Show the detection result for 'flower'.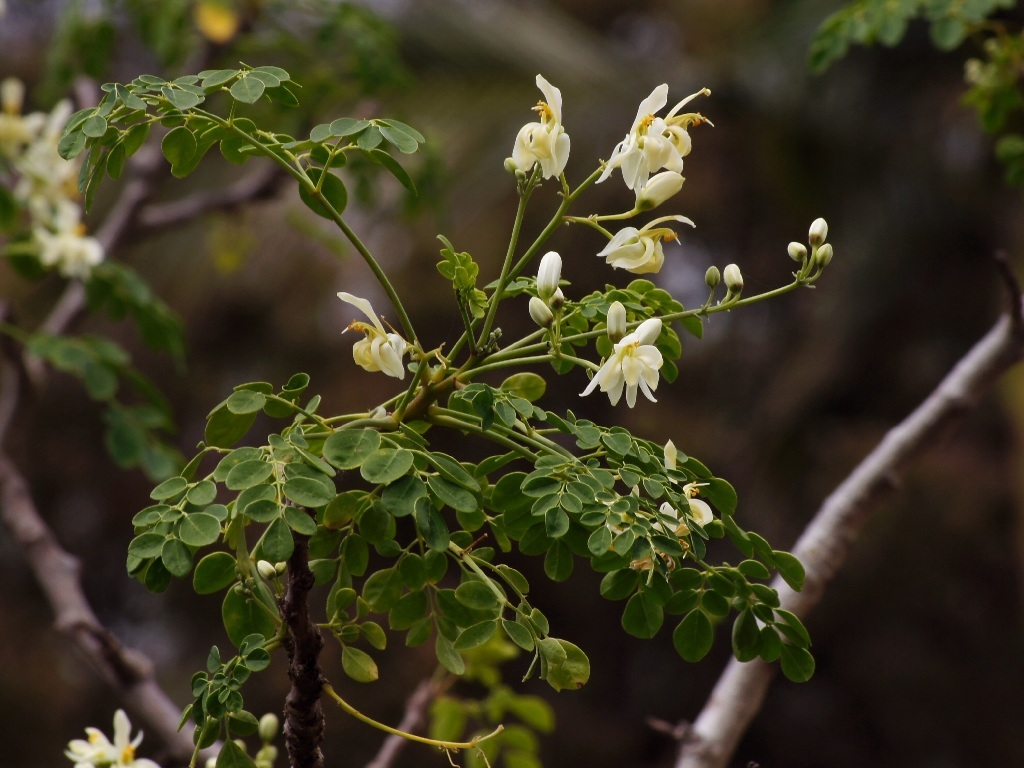
{"left": 786, "top": 237, "right": 809, "bottom": 265}.
